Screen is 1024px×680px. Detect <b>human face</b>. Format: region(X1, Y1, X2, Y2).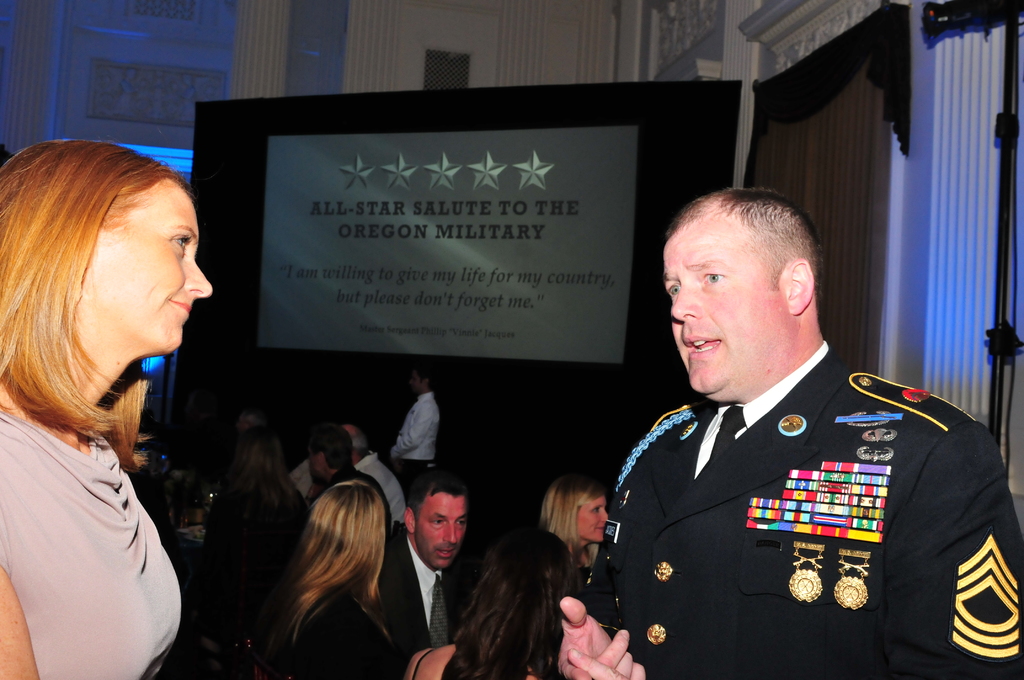
region(408, 369, 424, 399).
